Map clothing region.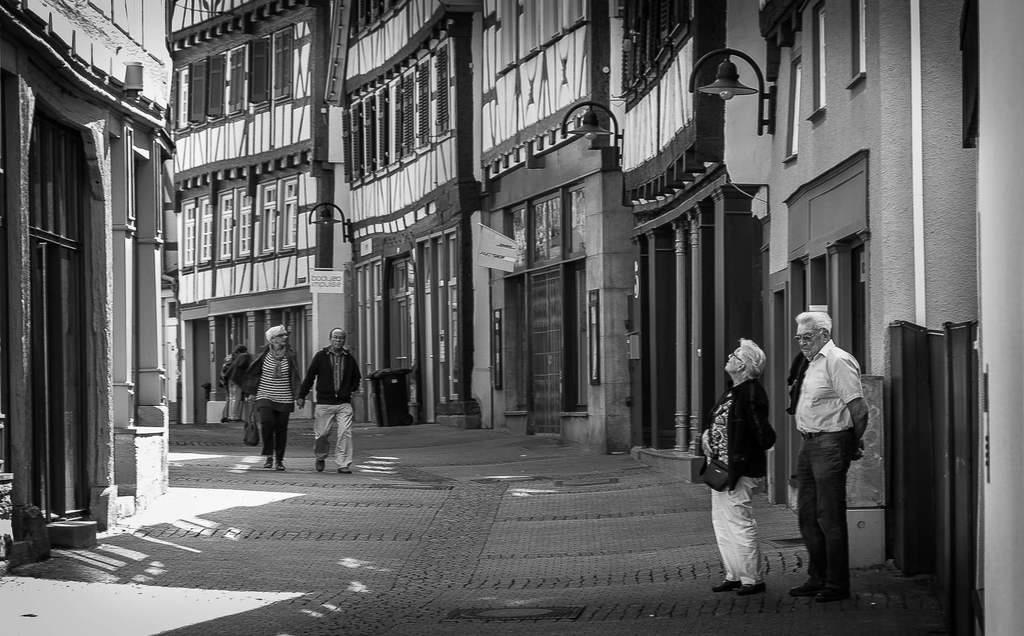
Mapped to <bbox>226, 349, 247, 422</bbox>.
